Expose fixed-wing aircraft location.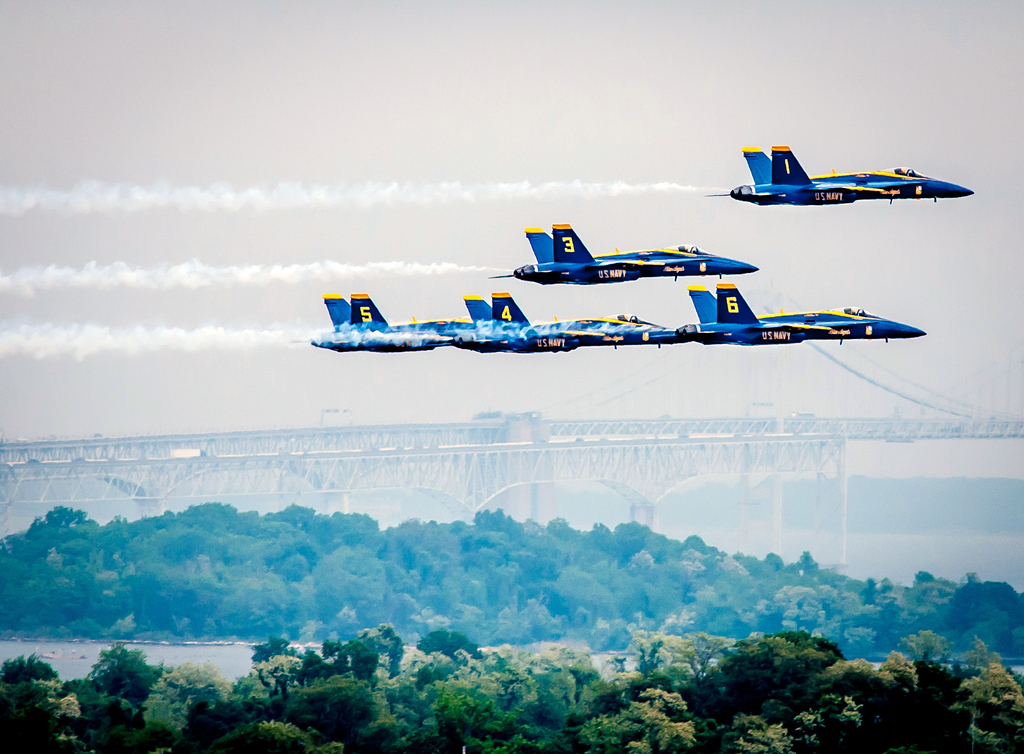
Exposed at region(452, 294, 685, 355).
